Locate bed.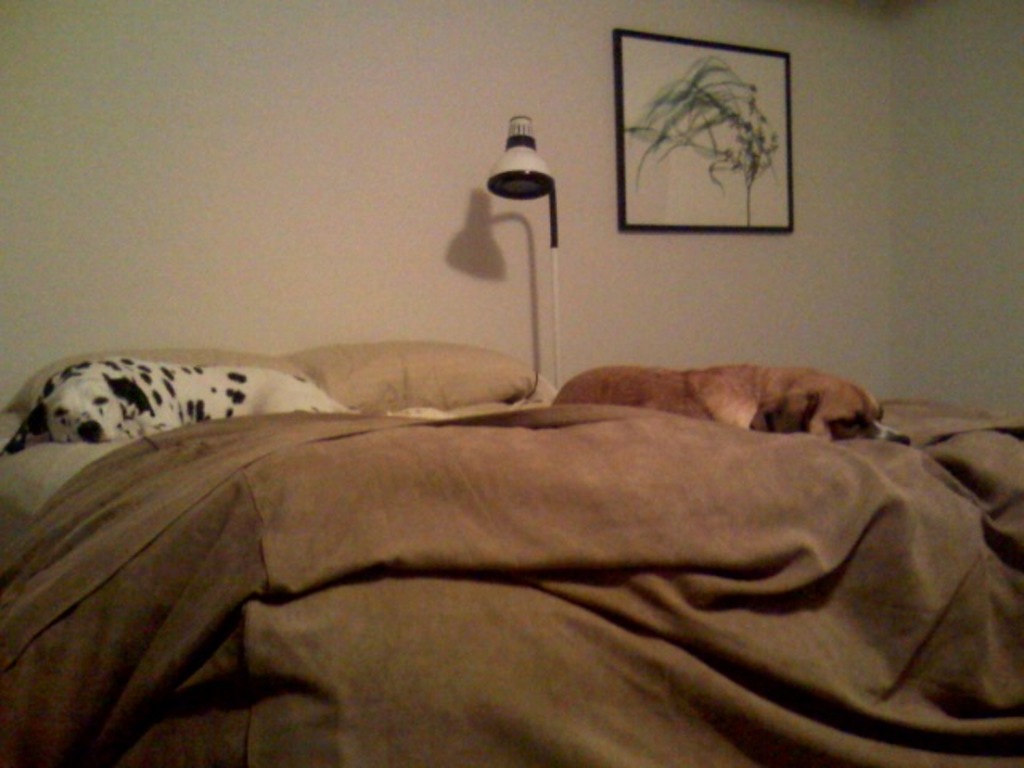
Bounding box: l=0, t=282, r=974, b=645.
